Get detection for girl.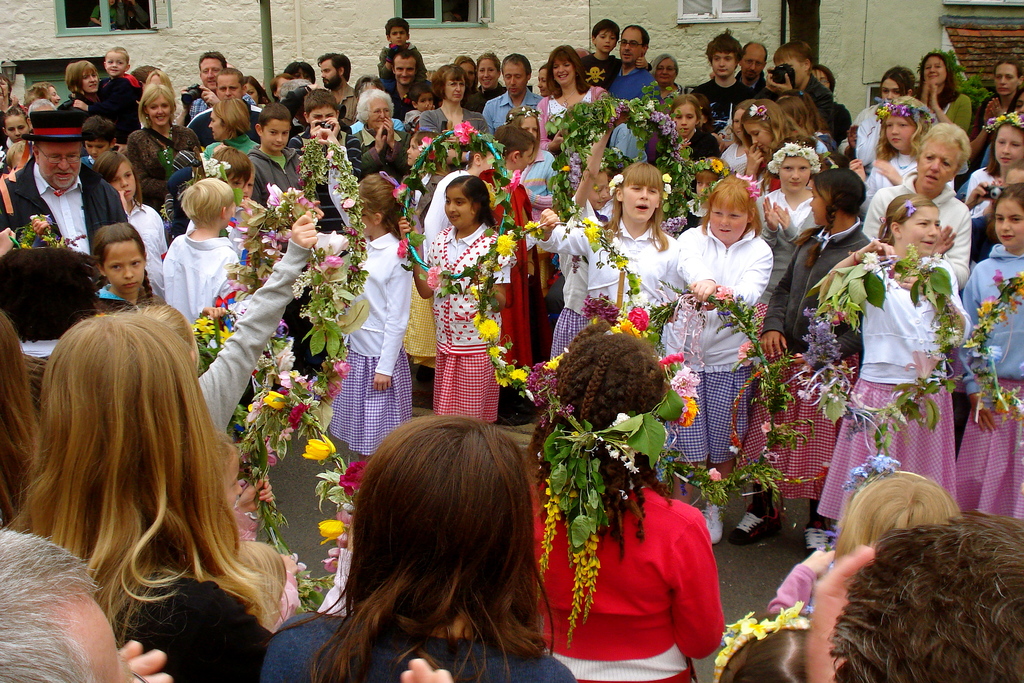
Detection: <region>406, 179, 516, 422</region>.
